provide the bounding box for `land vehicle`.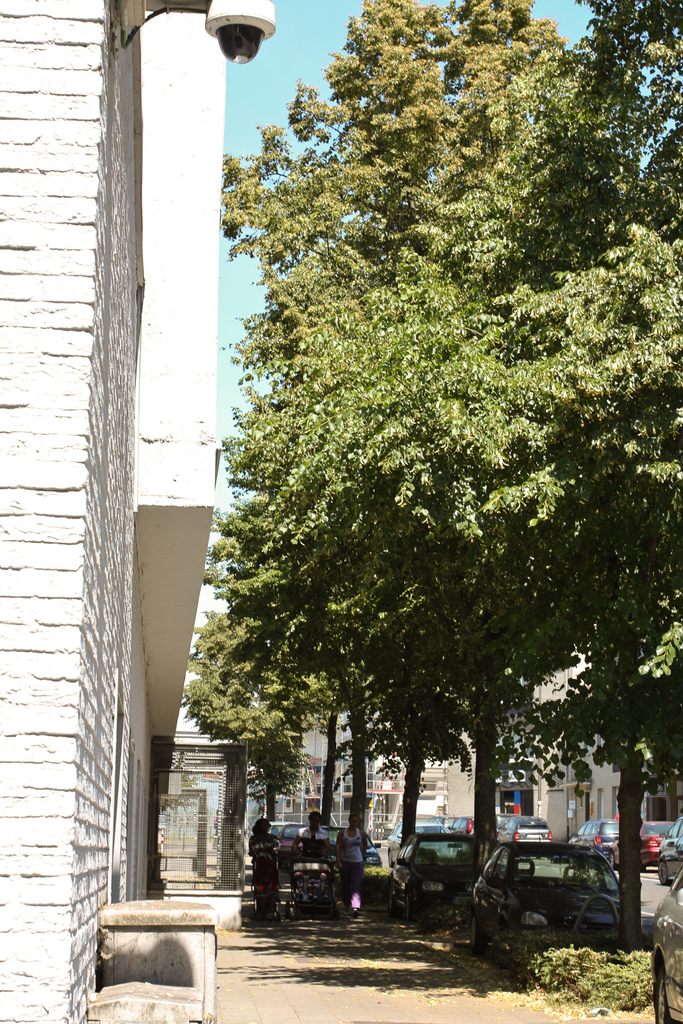
(292, 825, 385, 869).
